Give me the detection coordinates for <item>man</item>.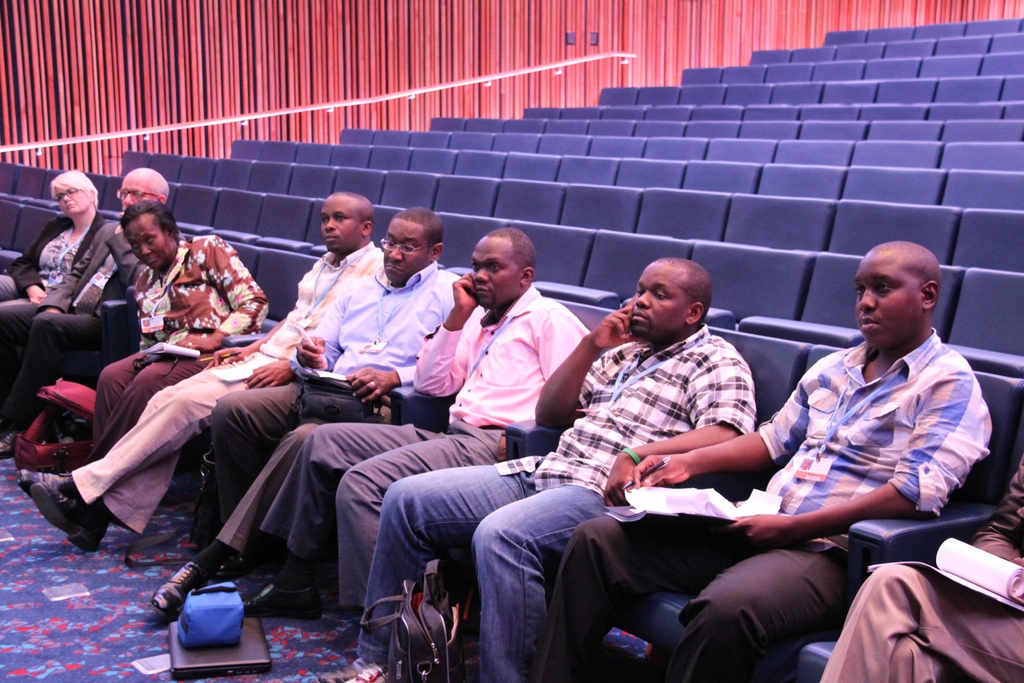
box(0, 172, 173, 458).
